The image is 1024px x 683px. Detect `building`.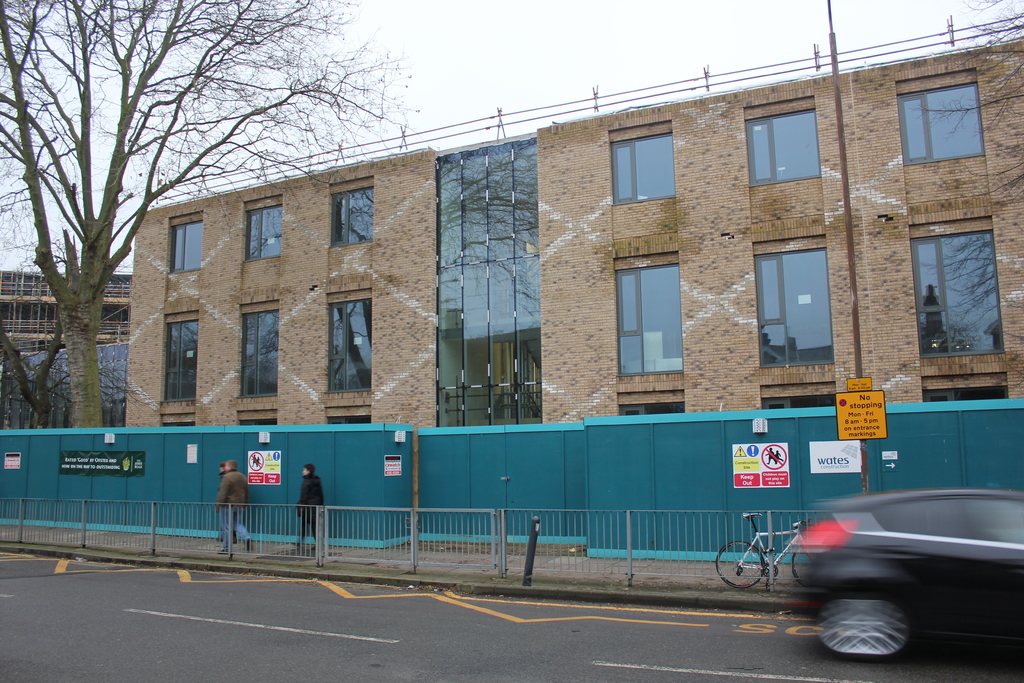
Detection: box=[125, 0, 1023, 427].
